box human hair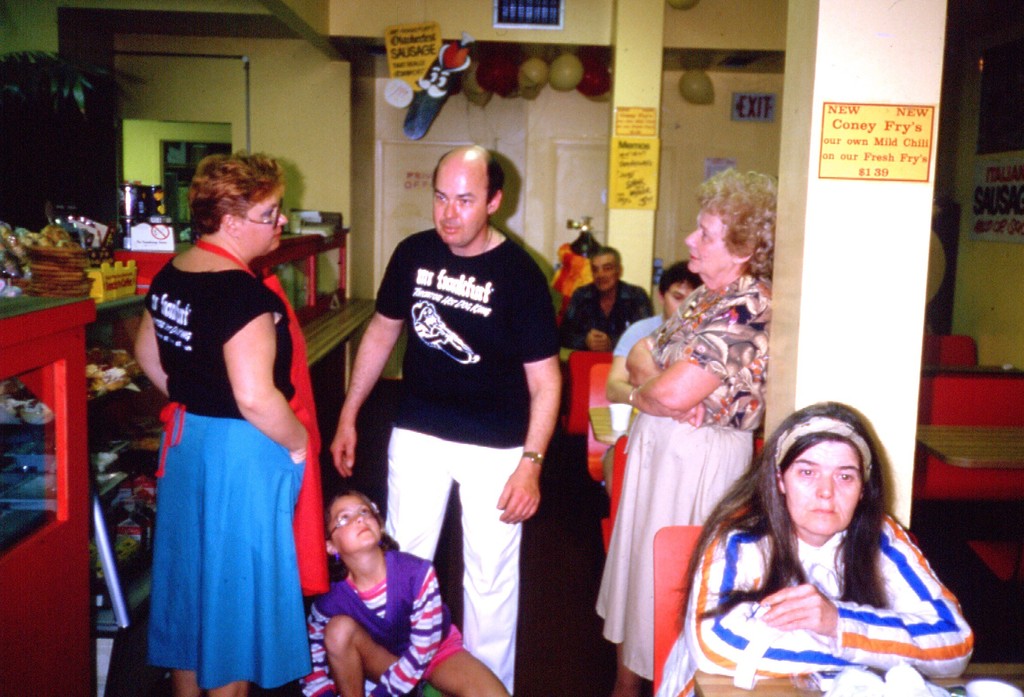
(325,492,400,583)
